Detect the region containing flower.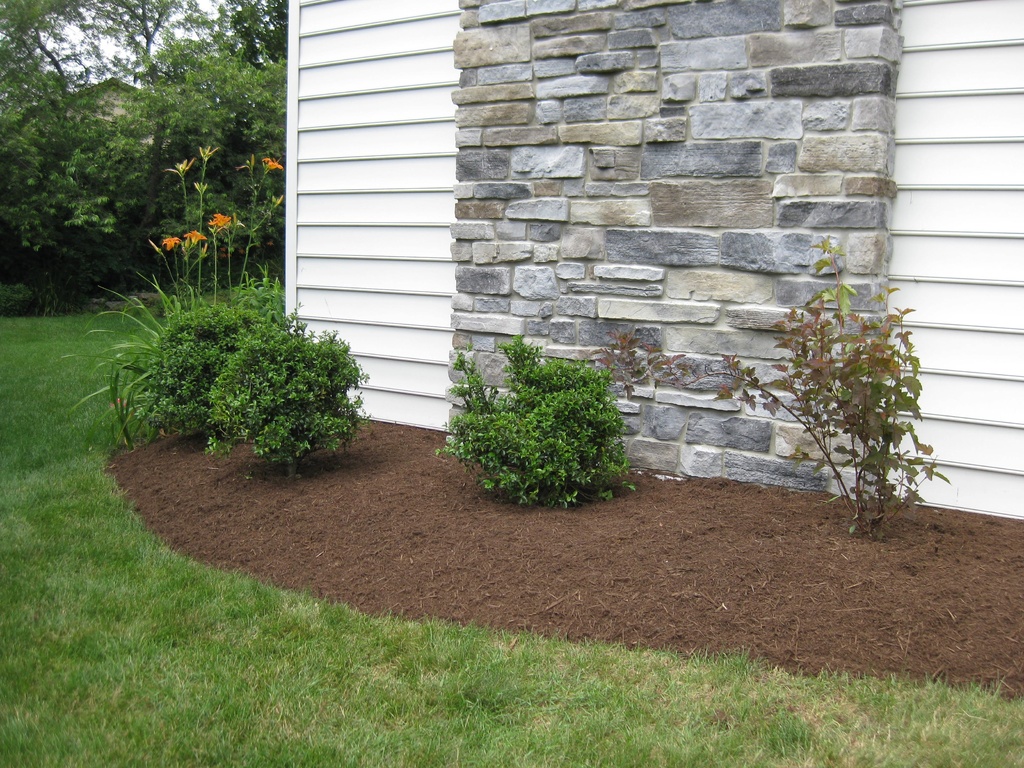
x1=197, y1=143, x2=217, y2=159.
